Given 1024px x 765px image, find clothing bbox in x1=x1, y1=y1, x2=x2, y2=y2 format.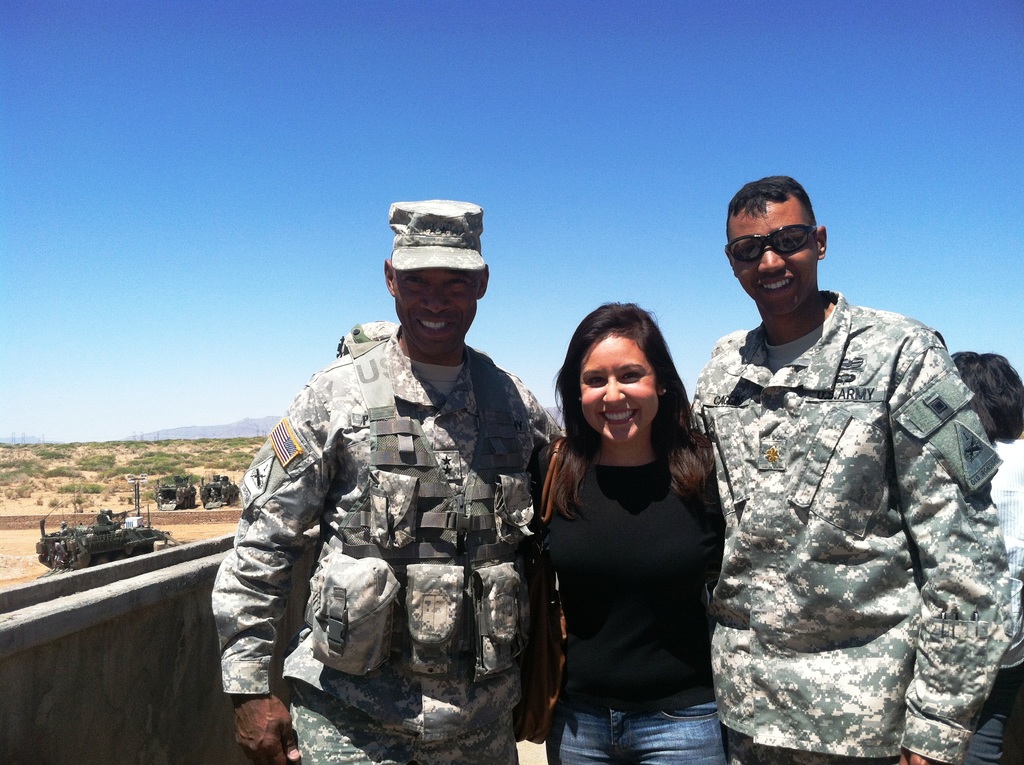
x1=524, y1=435, x2=733, y2=764.
